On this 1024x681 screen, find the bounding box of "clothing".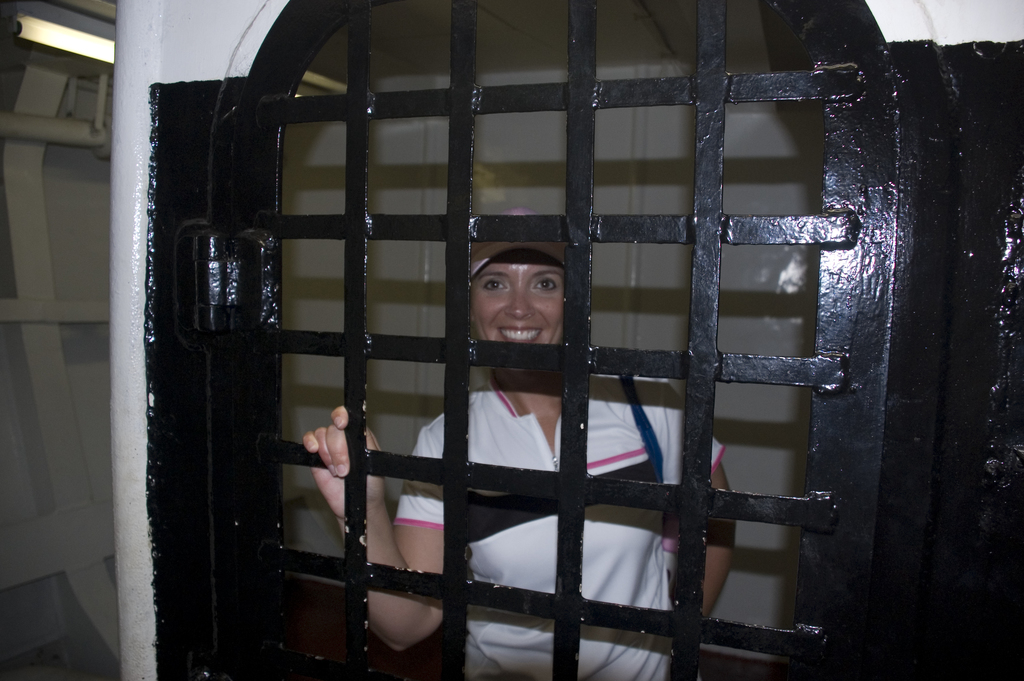
Bounding box: pyautogui.locateOnScreen(376, 230, 703, 643).
